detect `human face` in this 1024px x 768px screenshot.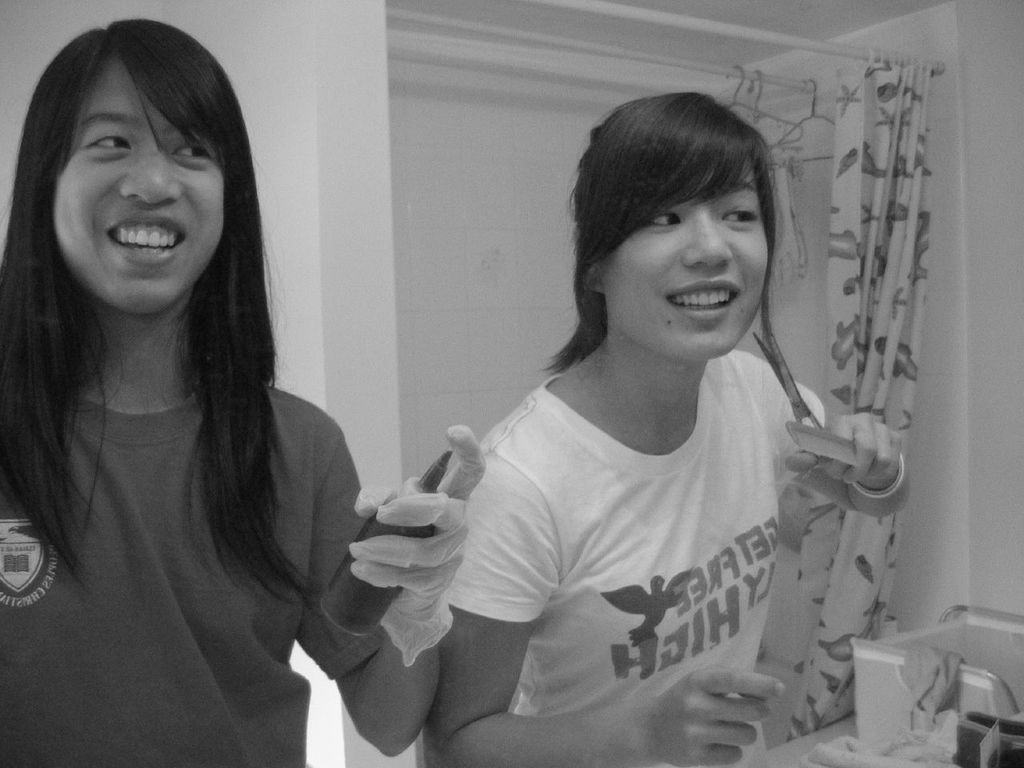
Detection: <bbox>601, 150, 774, 357</bbox>.
